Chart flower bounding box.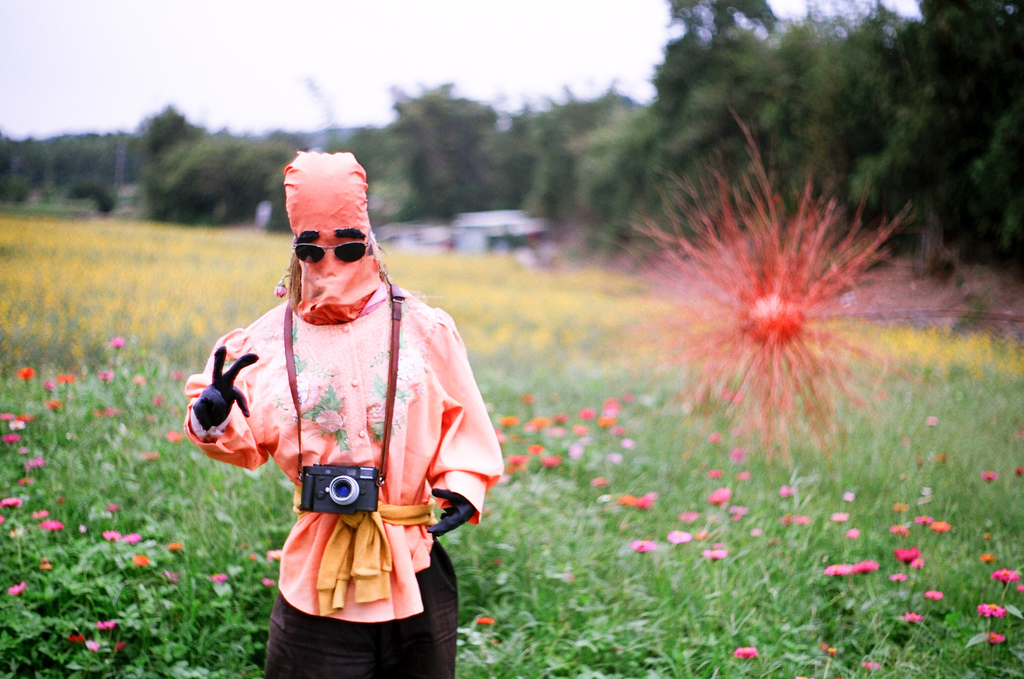
Charted: box=[709, 466, 719, 477].
